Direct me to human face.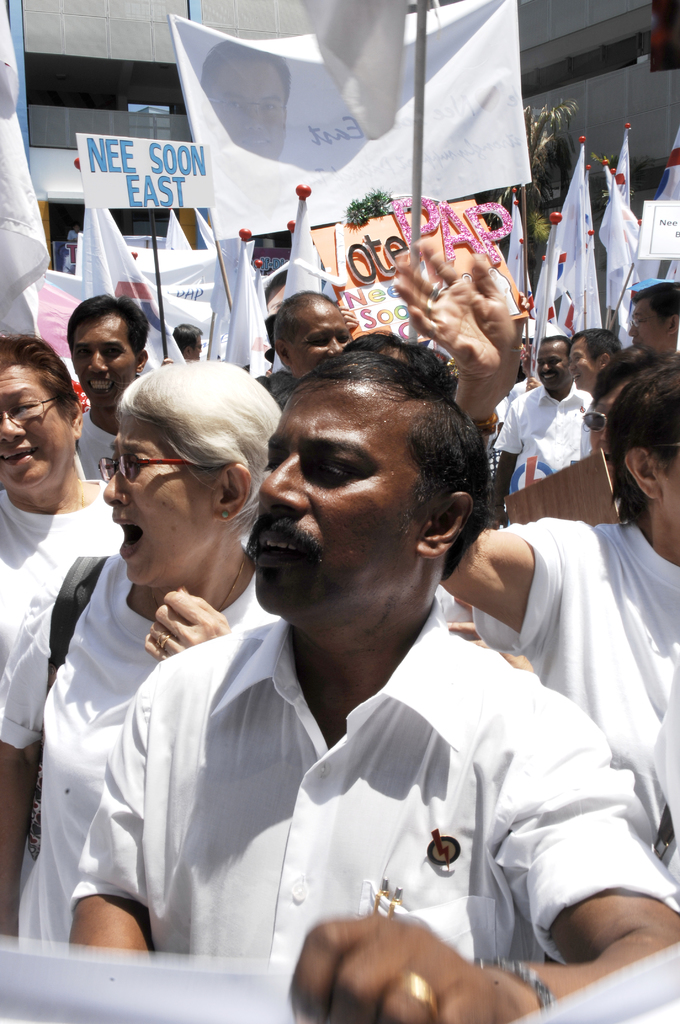
Direction: x1=73, y1=317, x2=133, y2=410.
